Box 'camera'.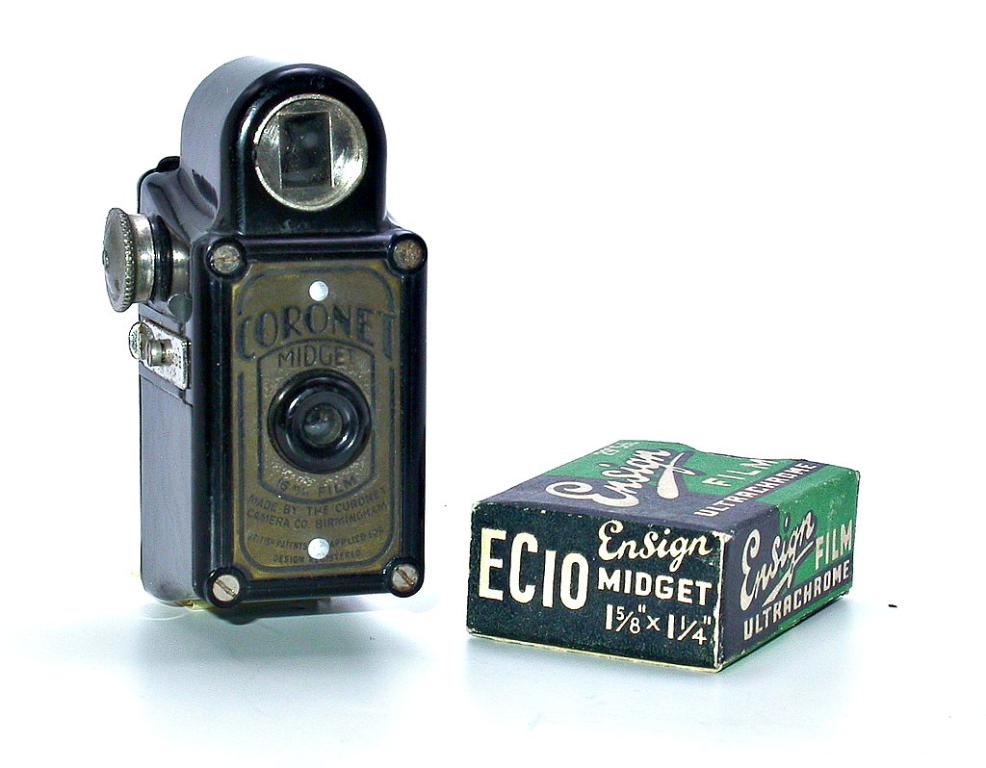
box=[87, 62, 436, 645].
